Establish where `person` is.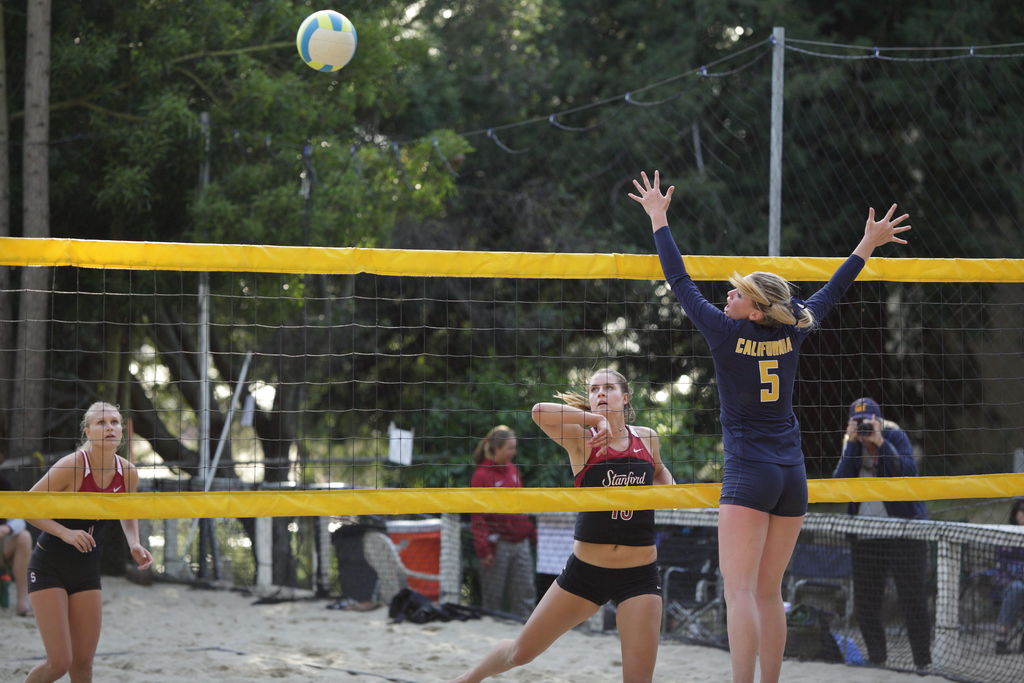
Established at x1=449, y1=360, x2=680, y2=682.
